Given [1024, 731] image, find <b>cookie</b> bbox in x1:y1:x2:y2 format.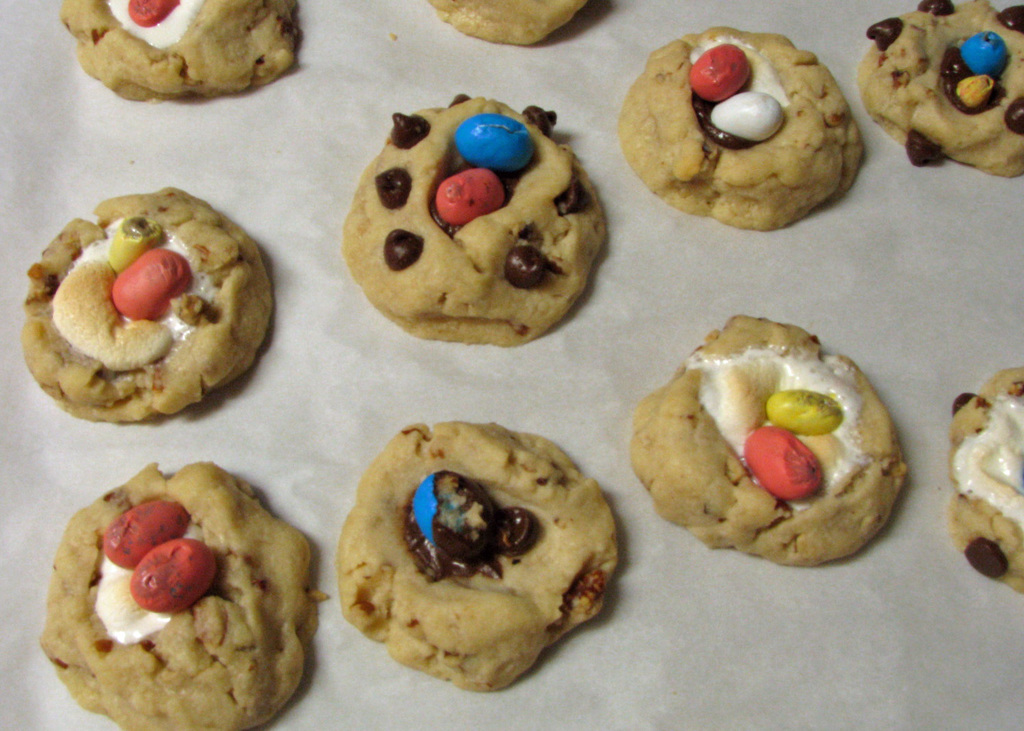
615:25:861:233.
